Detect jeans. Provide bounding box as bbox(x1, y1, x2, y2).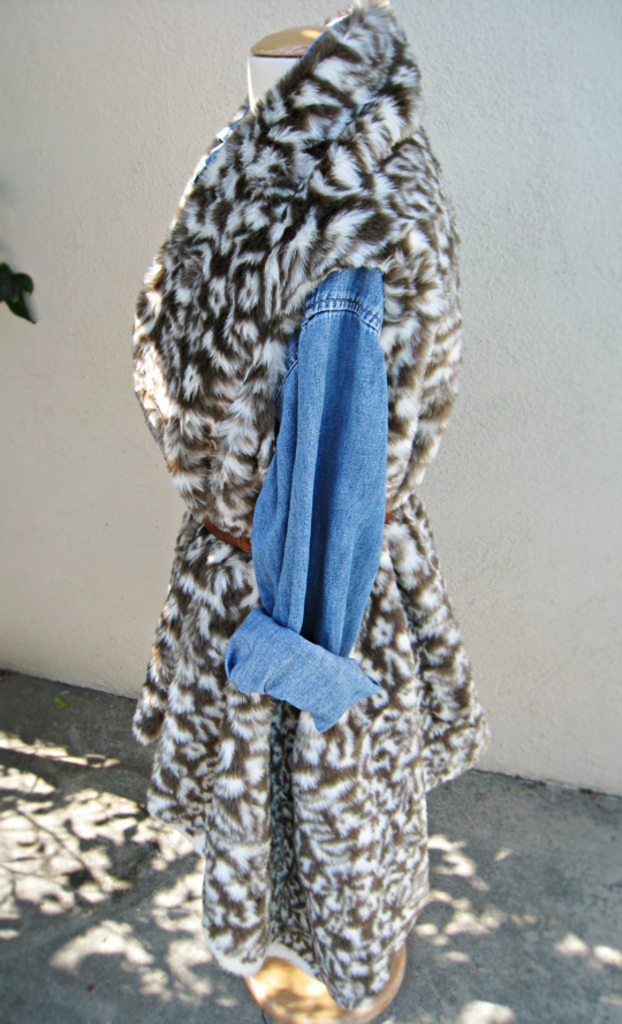
bbox(225, 266, 387, 735).
